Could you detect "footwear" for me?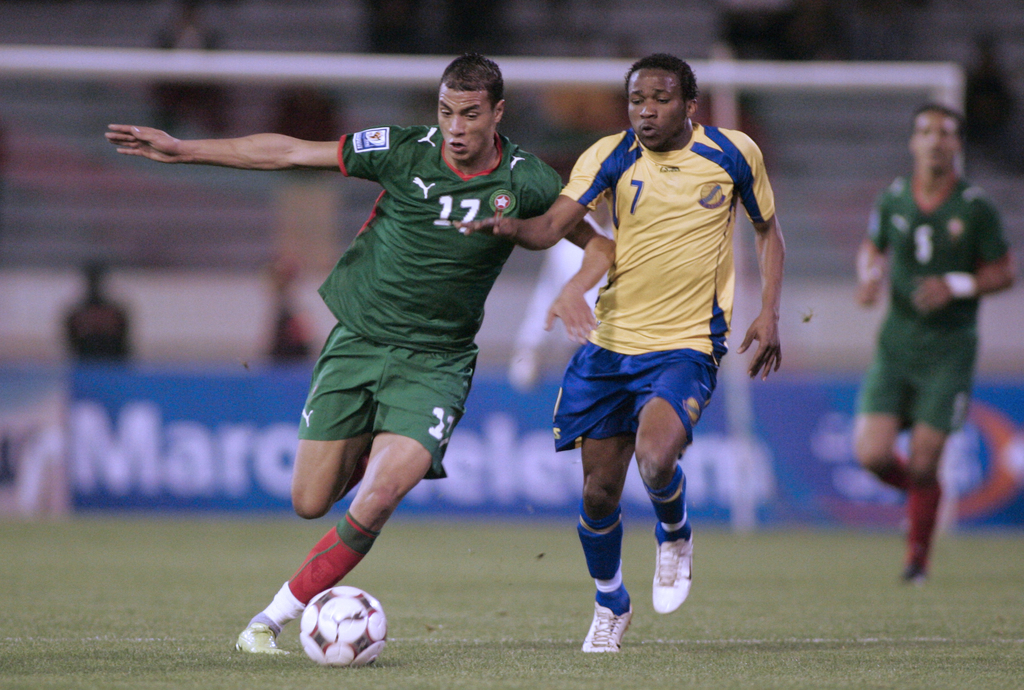
Detection result: region(234, 624, 289, 659).
